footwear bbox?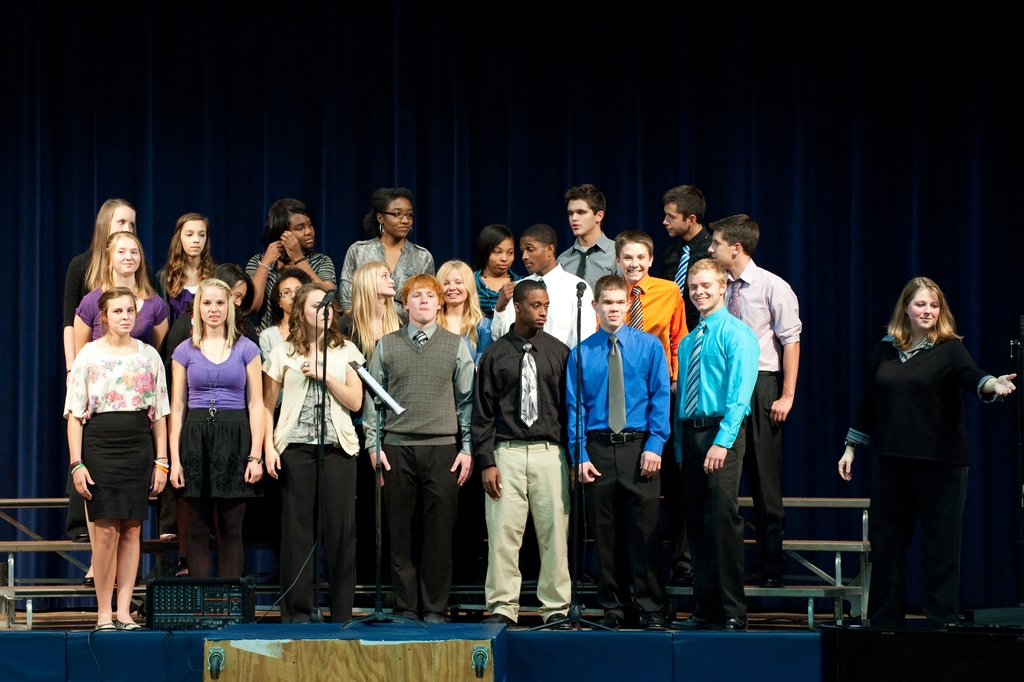
BBox(675, 614, 743, 629)
